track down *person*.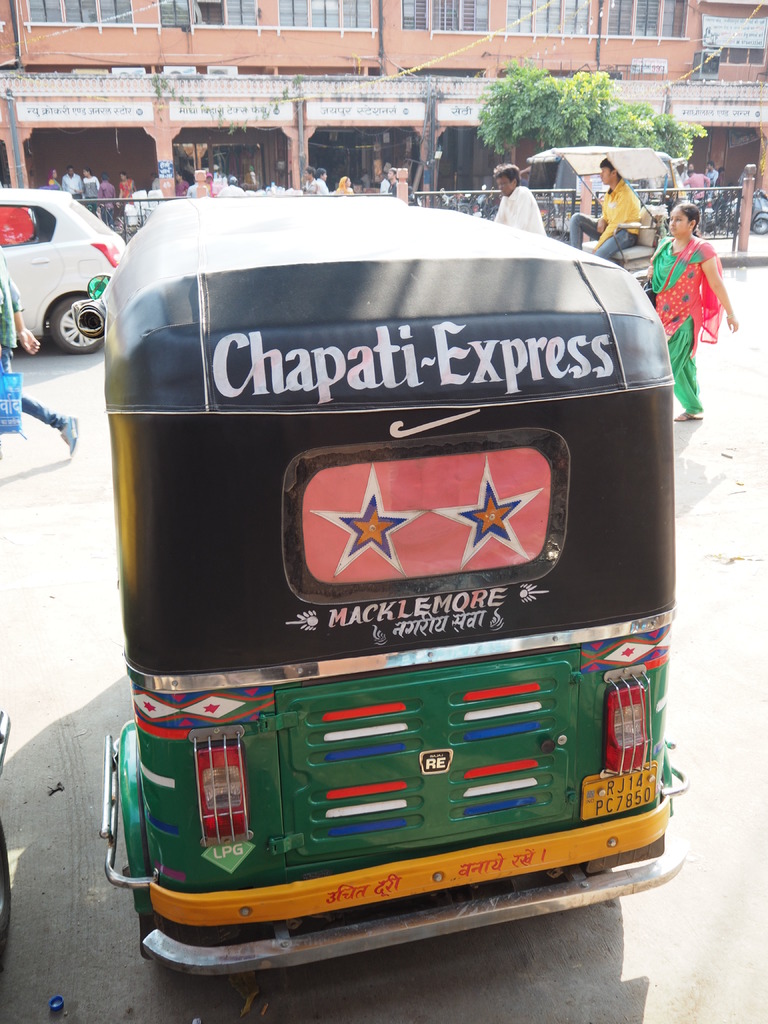
Tracked to BBox(56, 167, 82, 204).
